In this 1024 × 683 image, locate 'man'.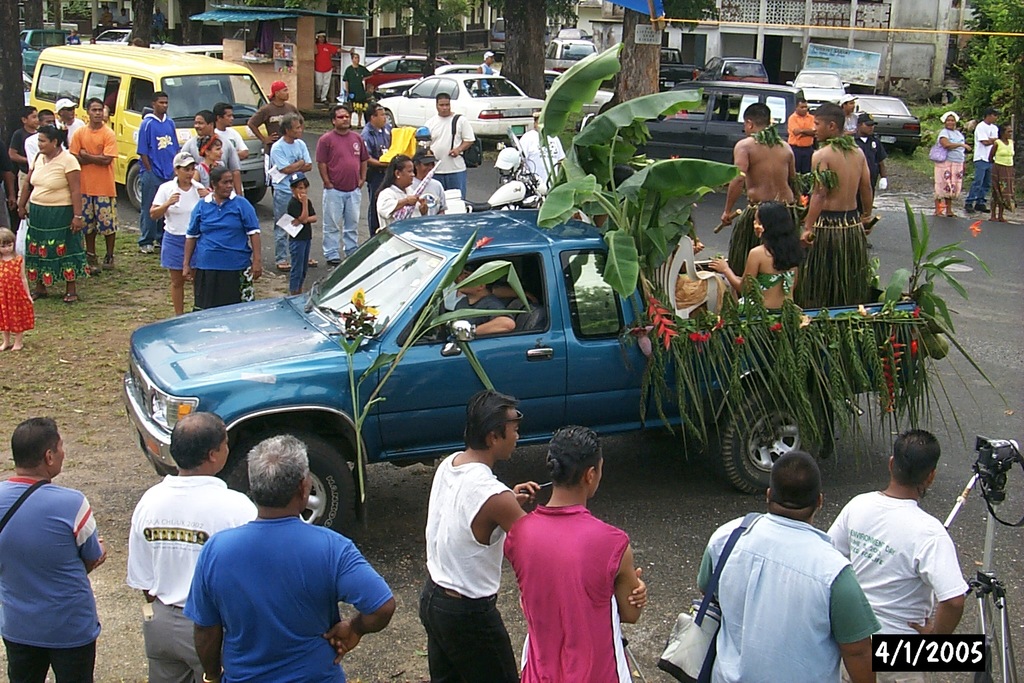
Bounding box: <box>271,117,319,268</box>.
